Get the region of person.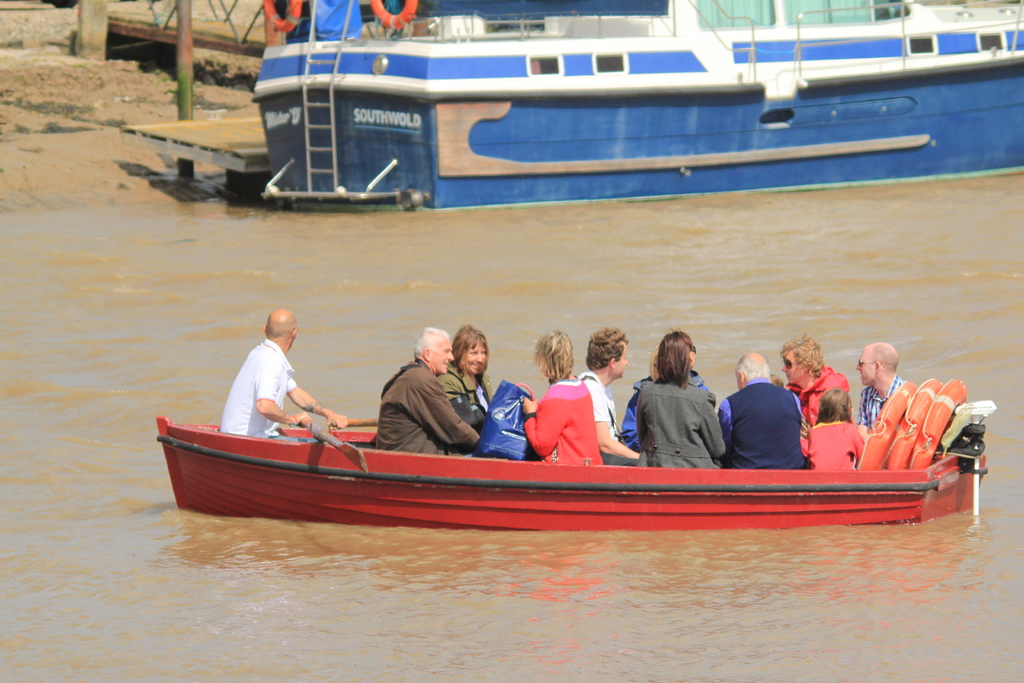
801 383 860 471.
